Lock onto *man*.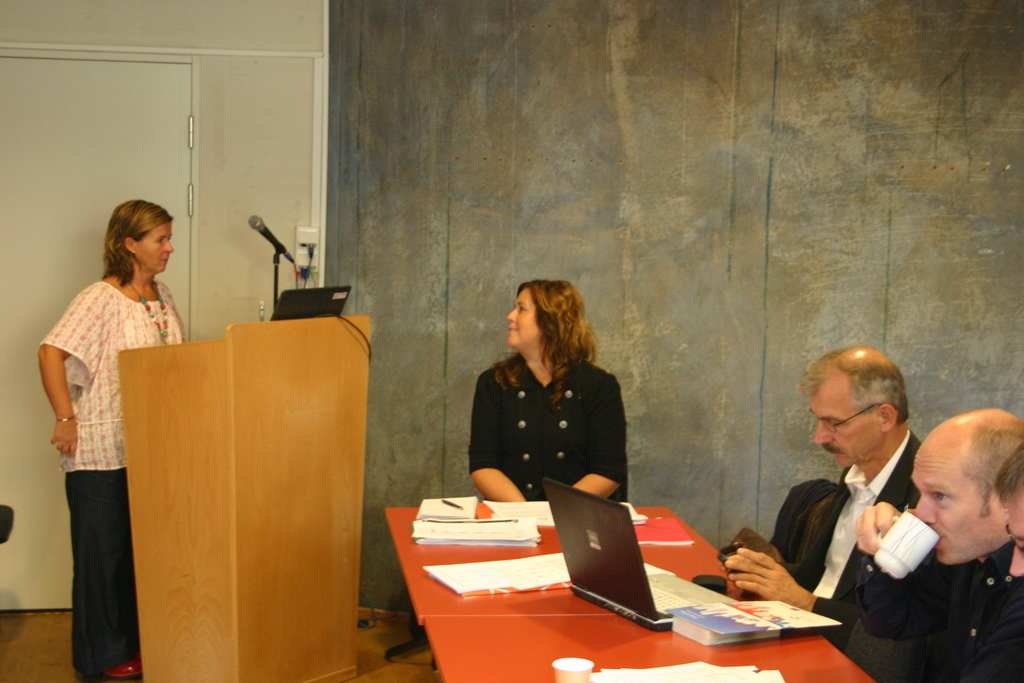
Locked: detection(1001, 443, 1023, 574).
